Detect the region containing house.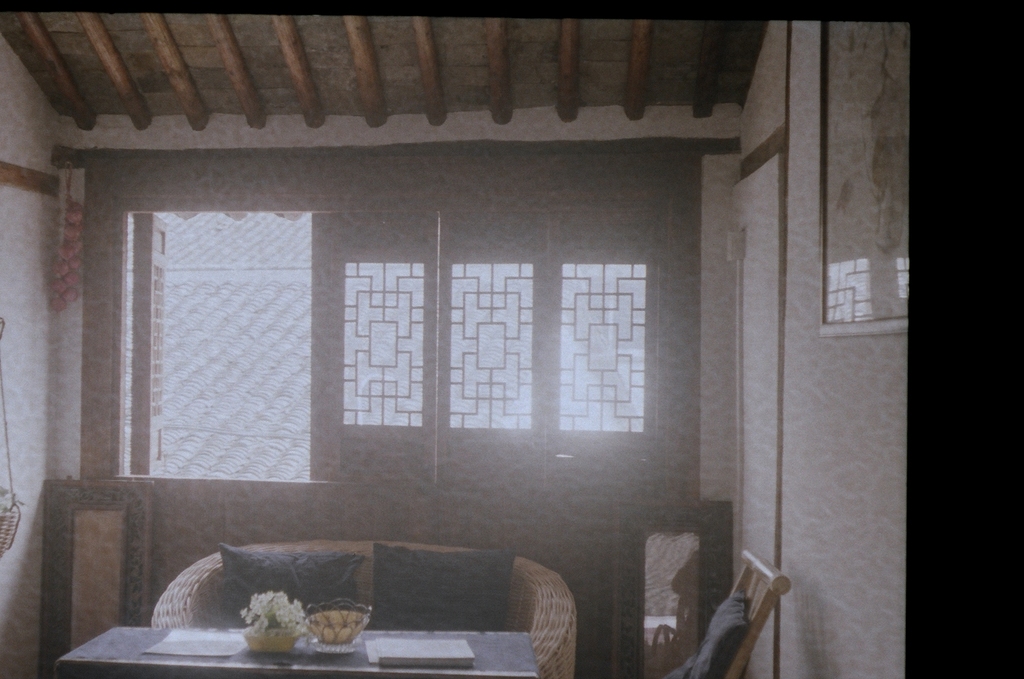
(0, 0, 1017, 676).
